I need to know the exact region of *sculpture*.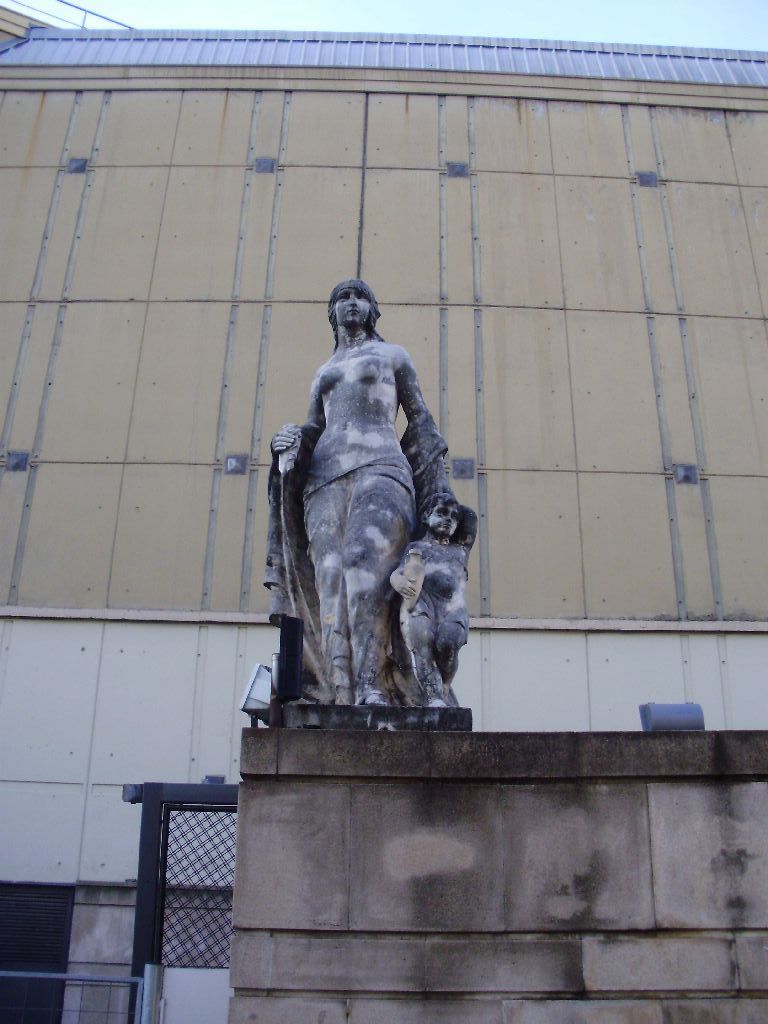
Region: 256:273:480:748.
